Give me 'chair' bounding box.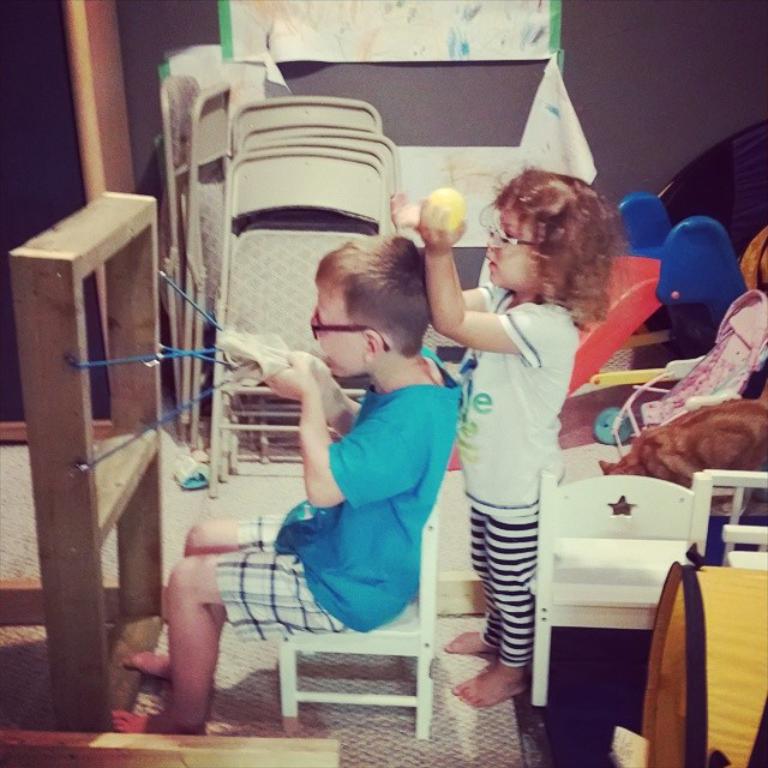
box=[534, 466, 714, 709].
